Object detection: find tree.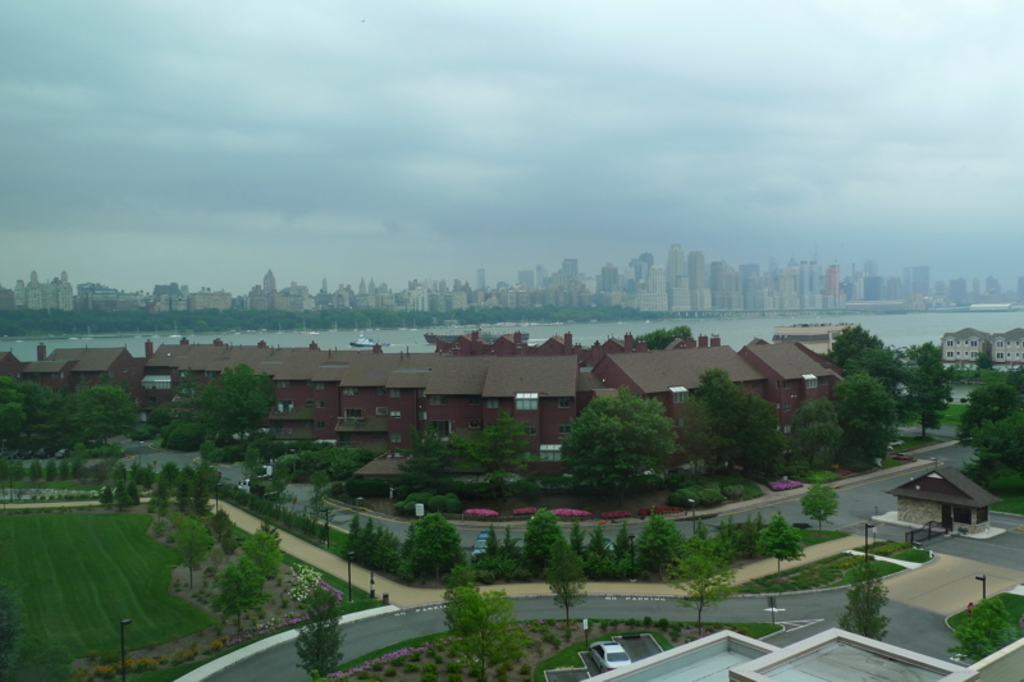
451 464 532 517.
